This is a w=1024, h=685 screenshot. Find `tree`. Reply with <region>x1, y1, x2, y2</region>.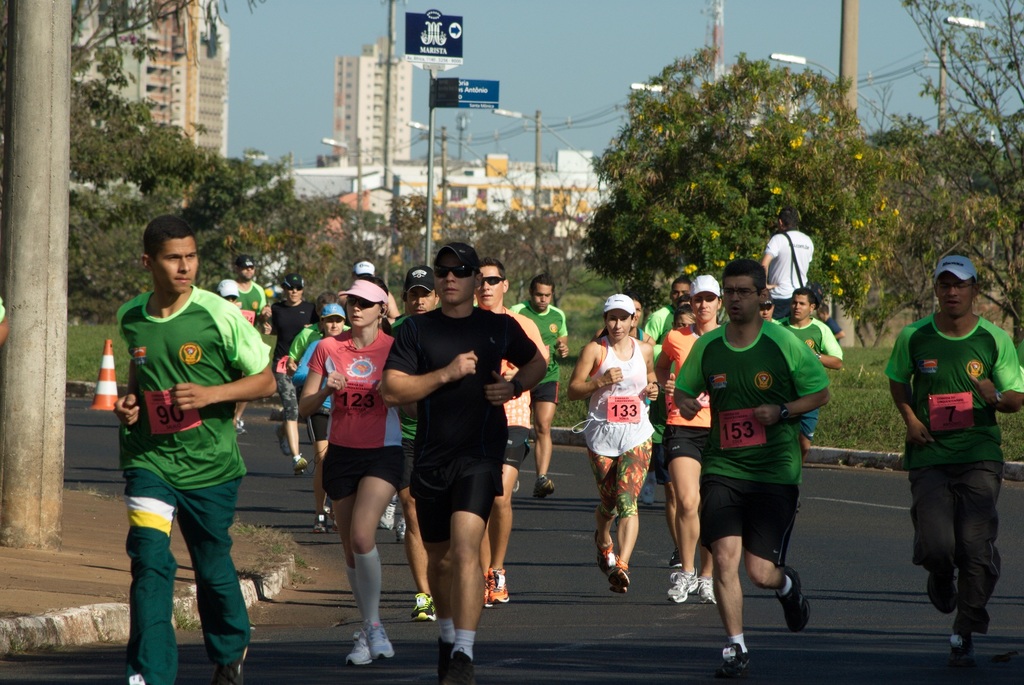
<region>885, 0, 1023, 352</region>.
